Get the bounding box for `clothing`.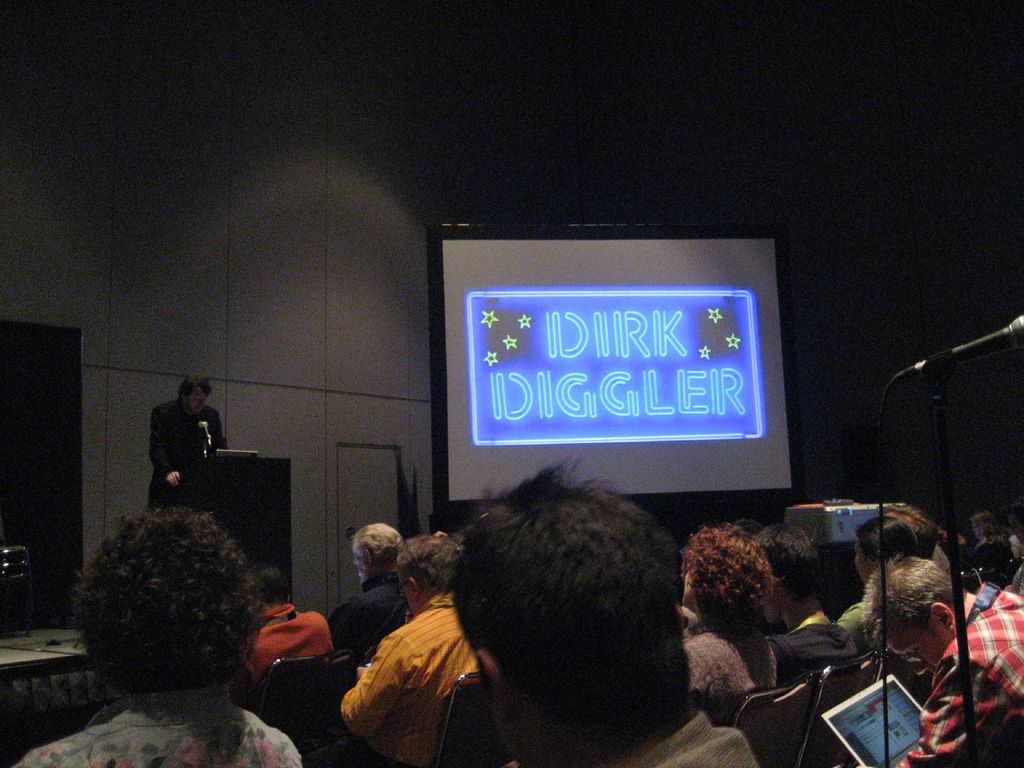
840:593:880:651.
